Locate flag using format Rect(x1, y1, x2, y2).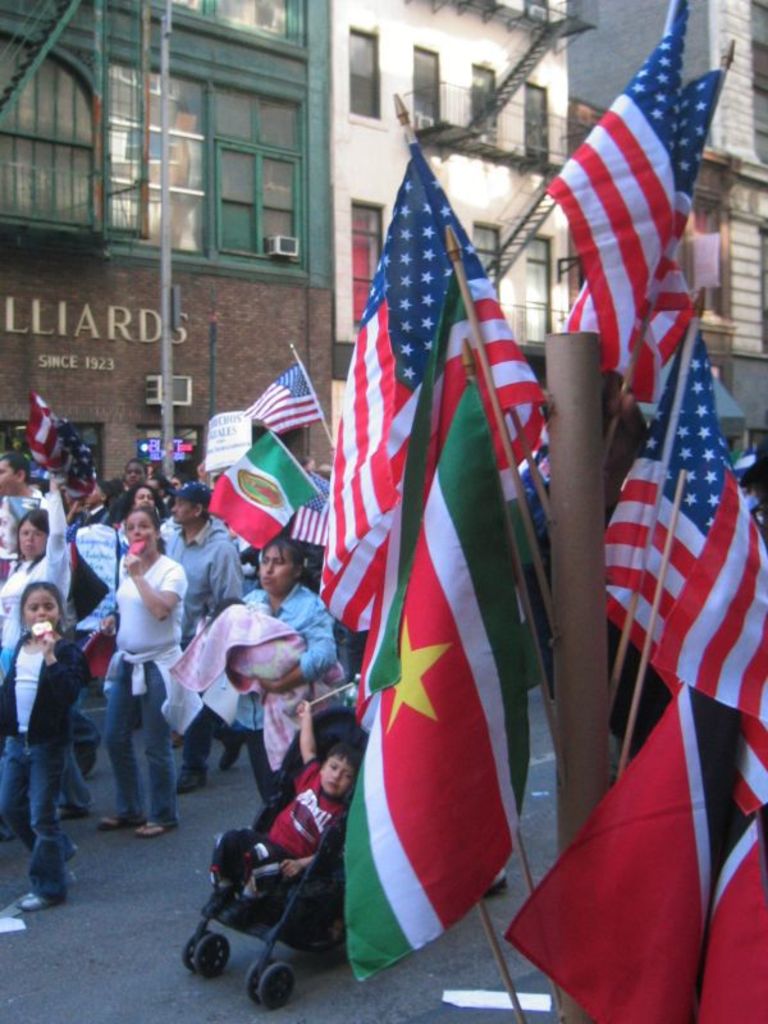
Rect(495, 681, 717, 1023).
